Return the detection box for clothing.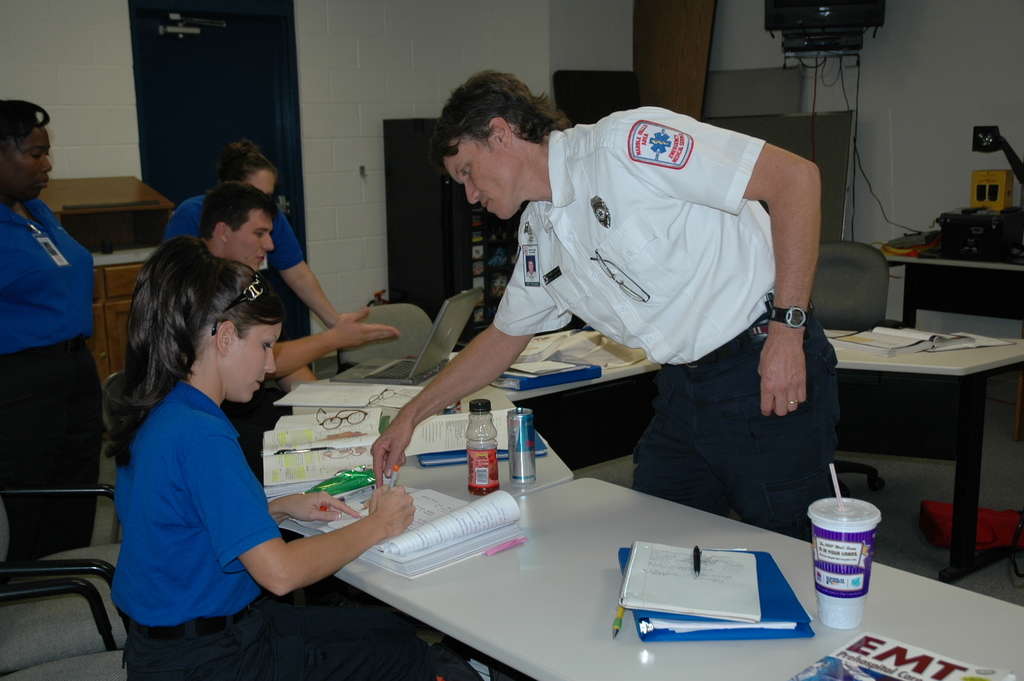
l=170, t=193, r=306, b=276.
